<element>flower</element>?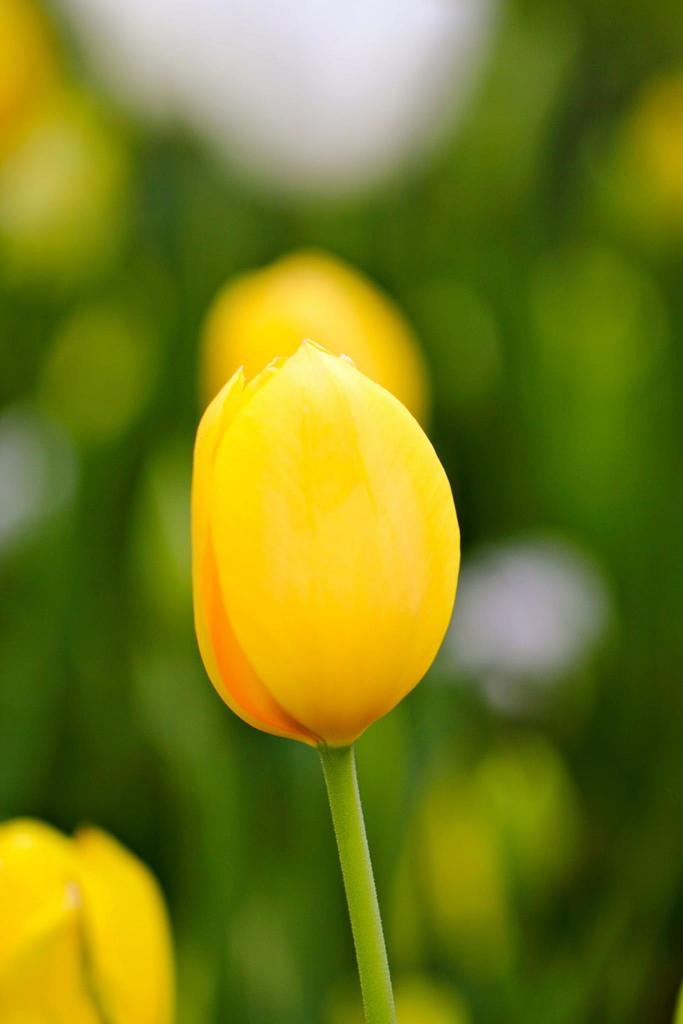
left=0, top=818, right=182, bottom=1023
